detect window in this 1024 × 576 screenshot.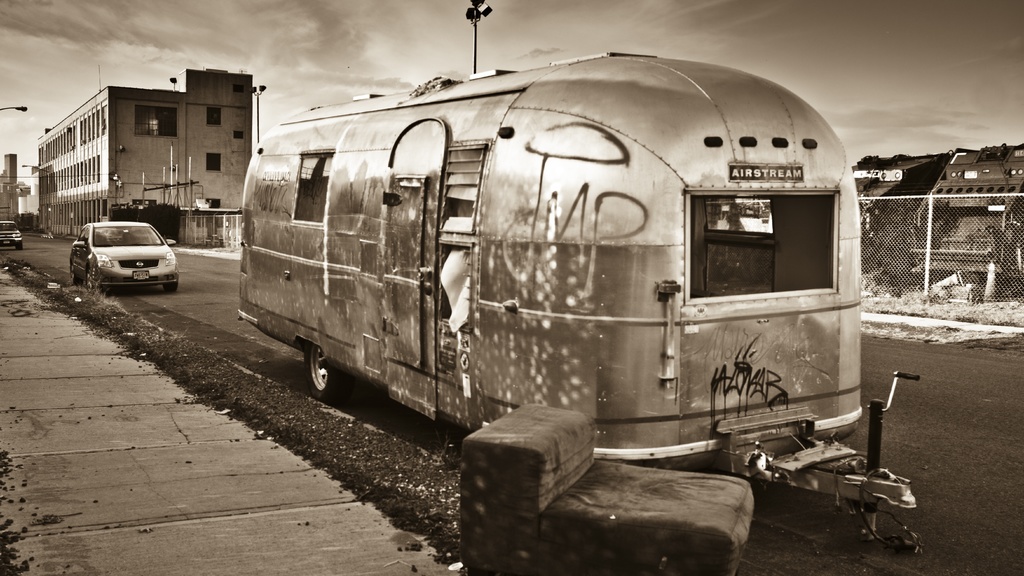
Detection: box=[202, 154, 223, 172].
